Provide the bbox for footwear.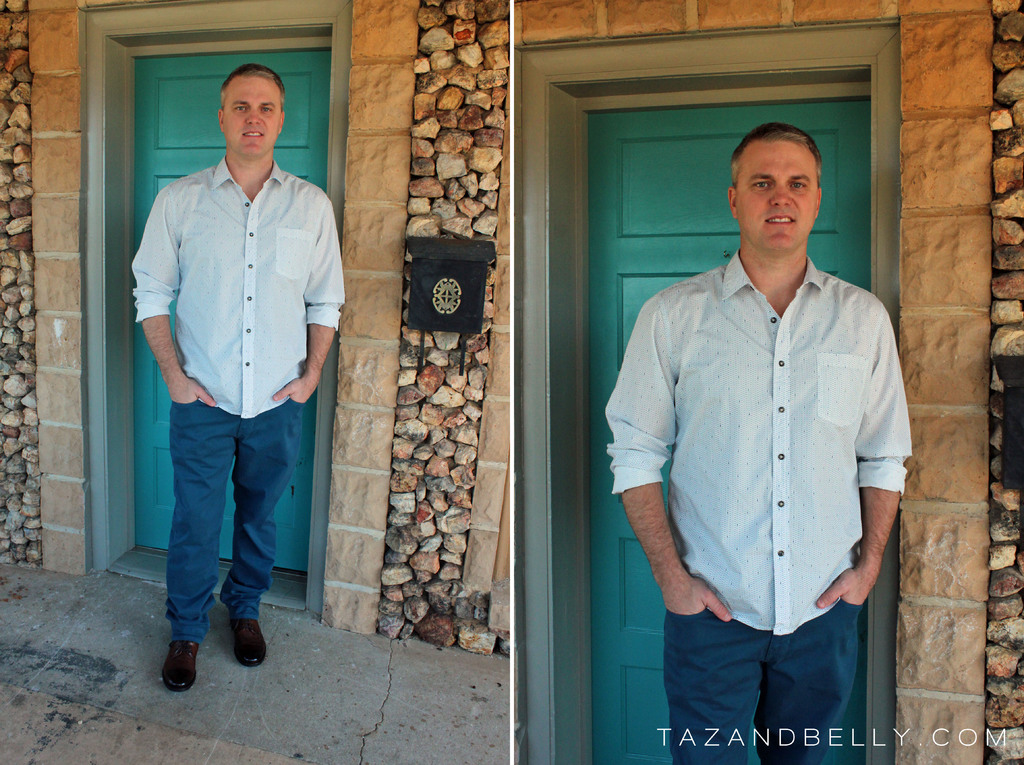
x1=159 y1=639 x2=200 y2=688.
